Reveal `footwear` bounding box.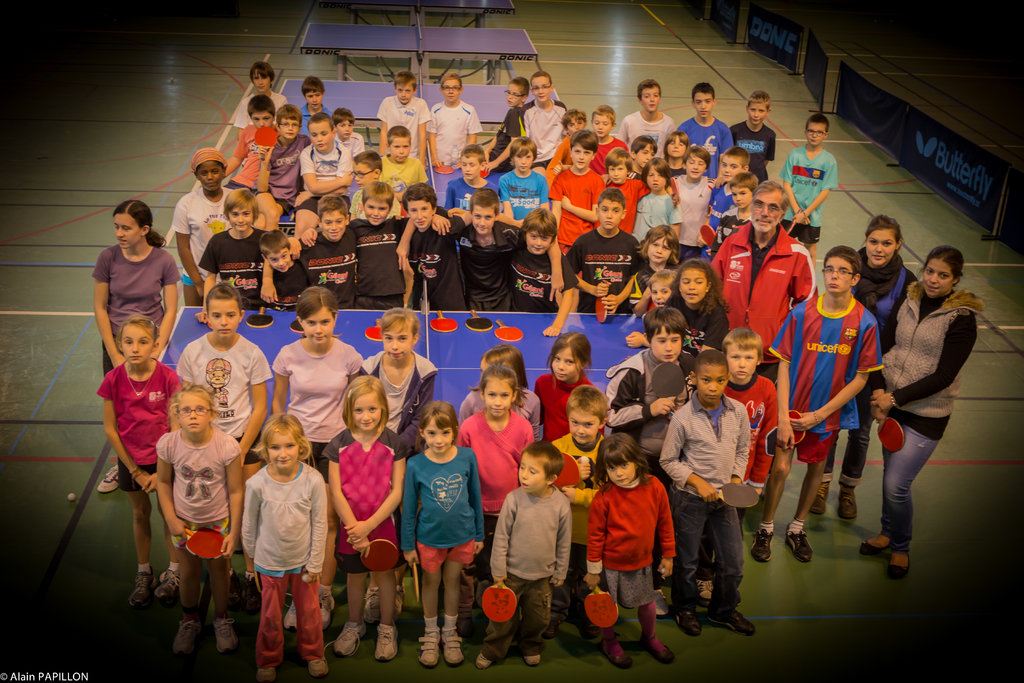
Revealed: x1=173 y1=621 x2=202 y2=656.
